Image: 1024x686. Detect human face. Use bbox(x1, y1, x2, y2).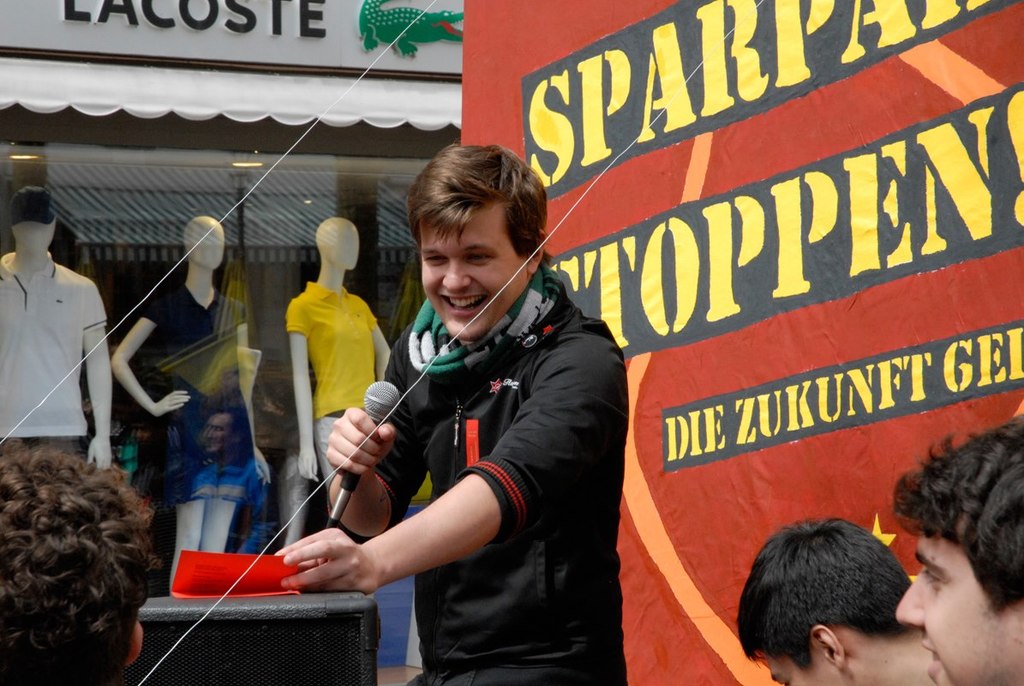
bbox(759, 651, 854, 685).
